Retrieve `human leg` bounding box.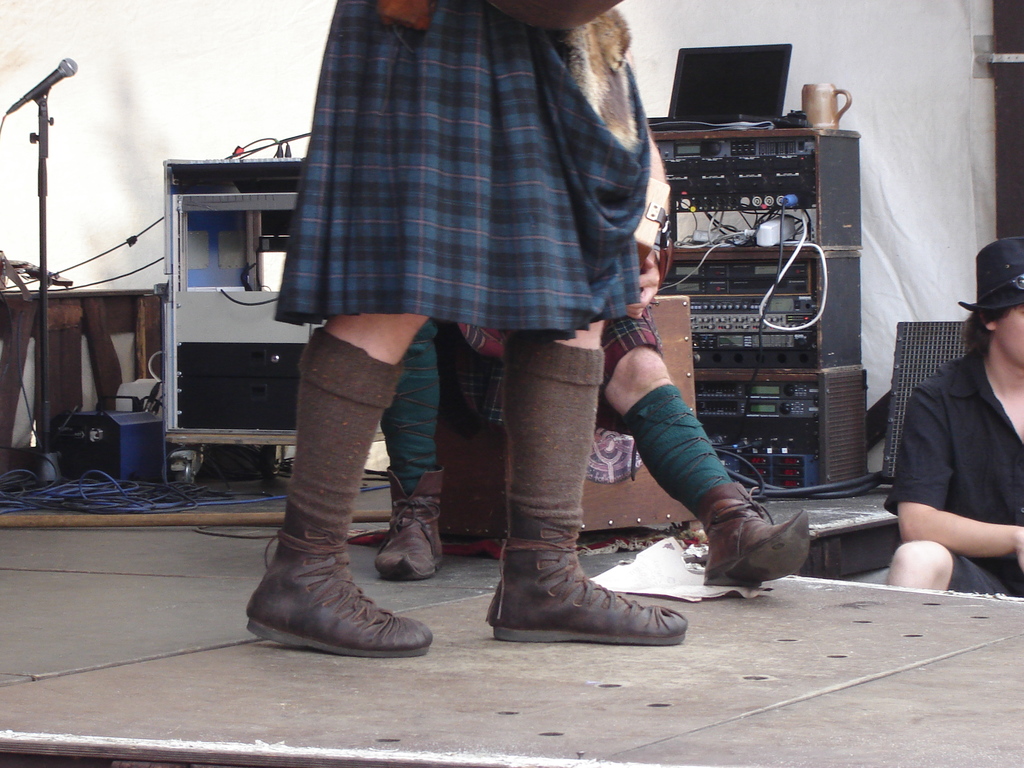
Bounding box: {"left": 244, "top": 316, "right": 435, "bottom": 657}.
